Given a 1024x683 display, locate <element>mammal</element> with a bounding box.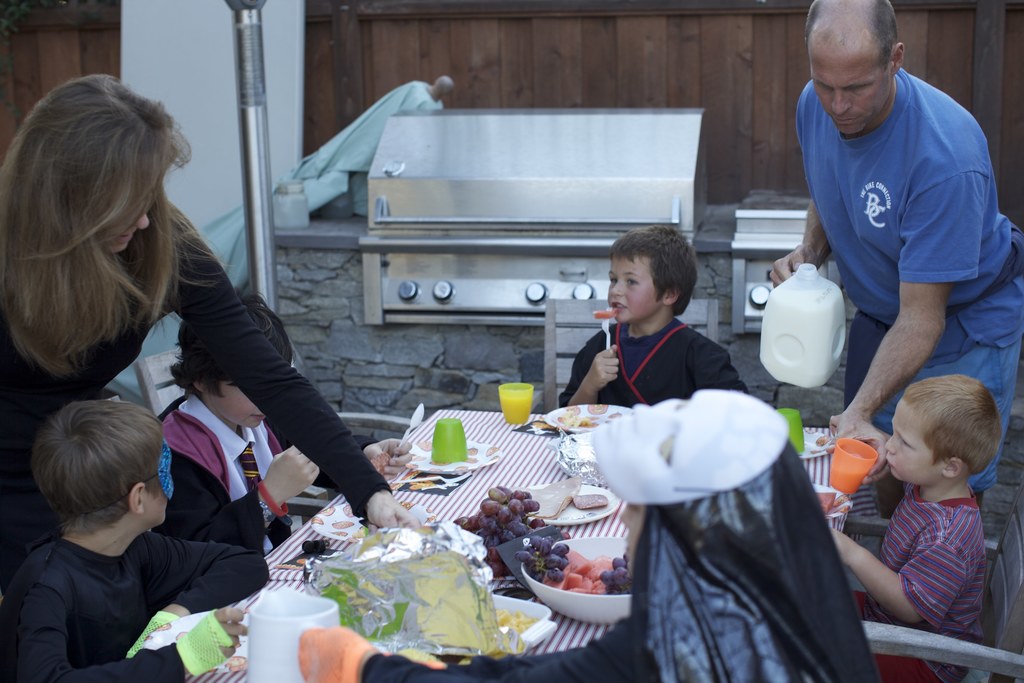
Located: box(554, 224, 753, 404).
